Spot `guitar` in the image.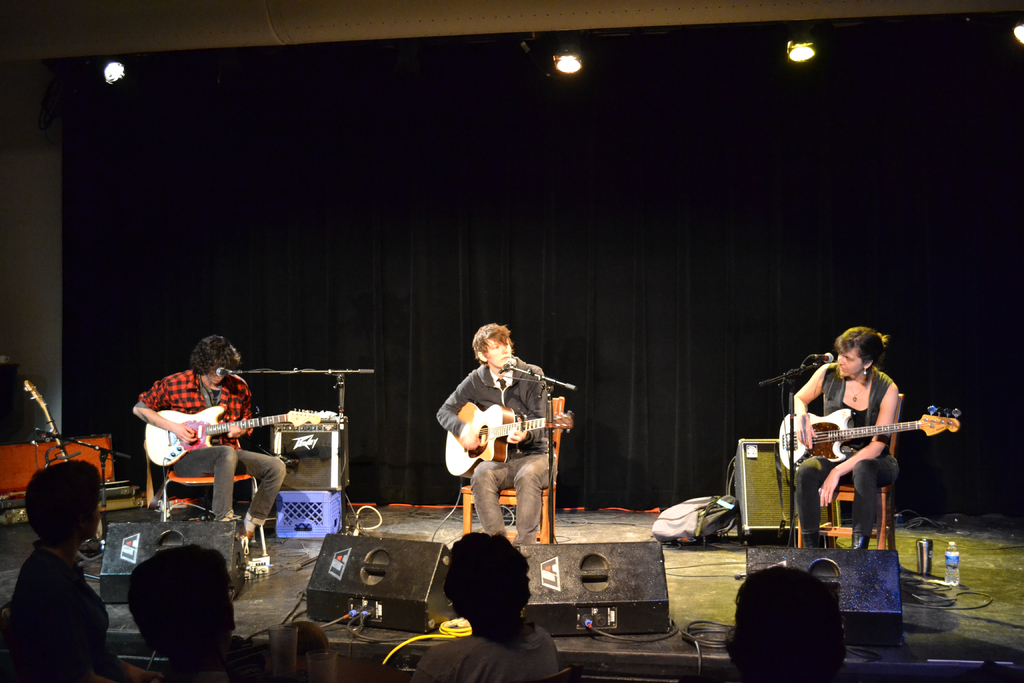
`guitar` found at (x1=441, y1=397, x2=570, y2=489).
